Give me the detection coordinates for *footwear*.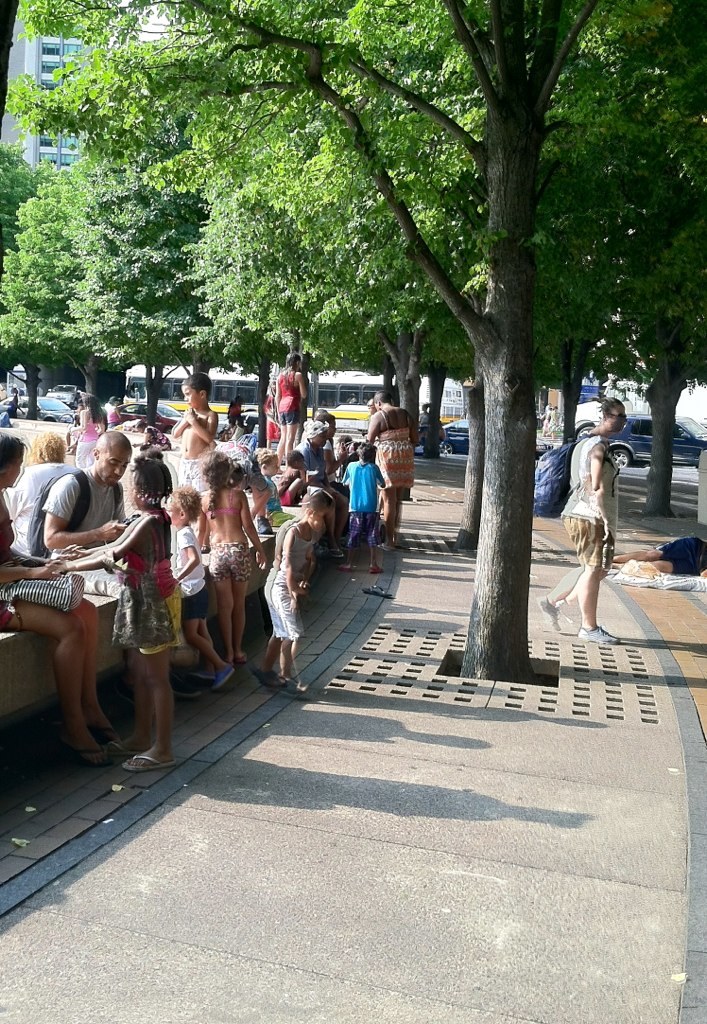
select_region(273, 674, 303, 693).
